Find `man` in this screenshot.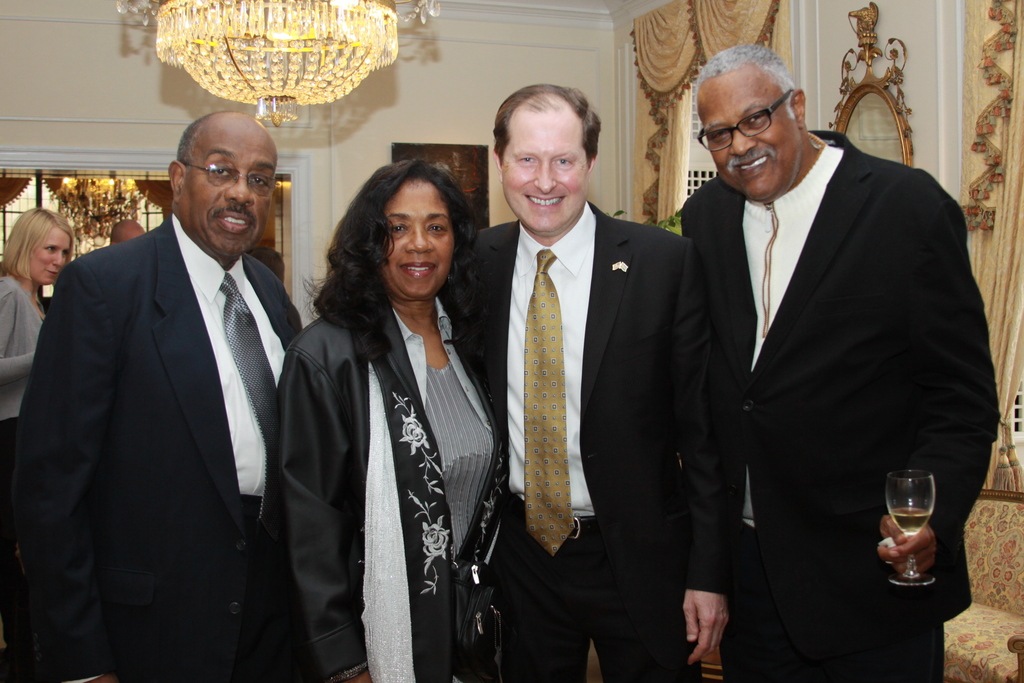
The bounding box for `man` is l=676, t=44, r=997, b=682.
